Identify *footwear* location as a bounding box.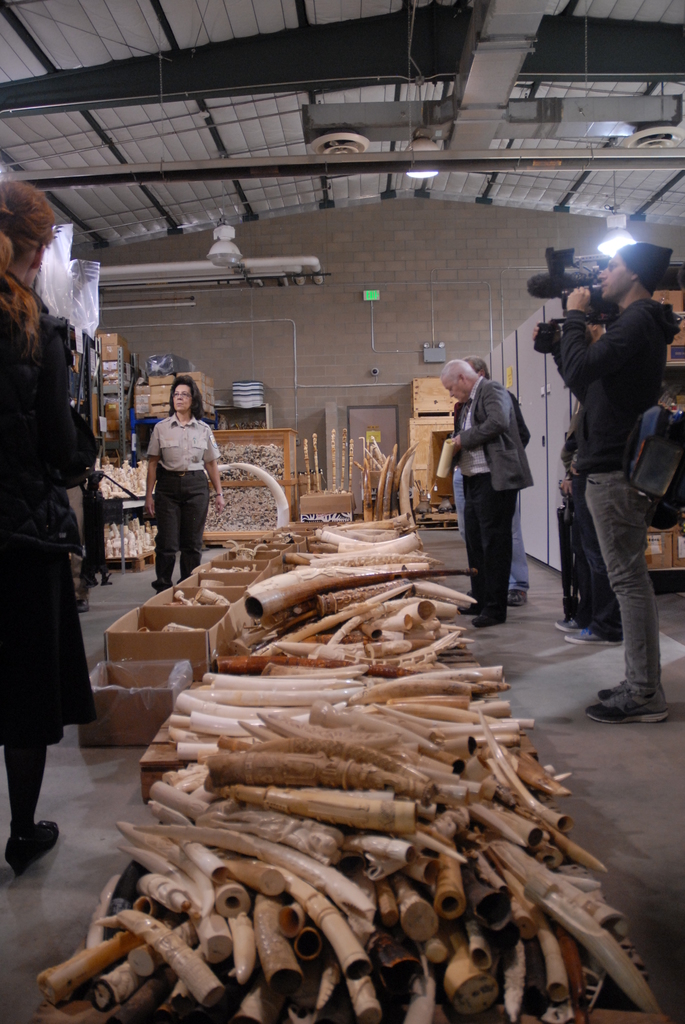
box=[598, 684, 620, 699].
